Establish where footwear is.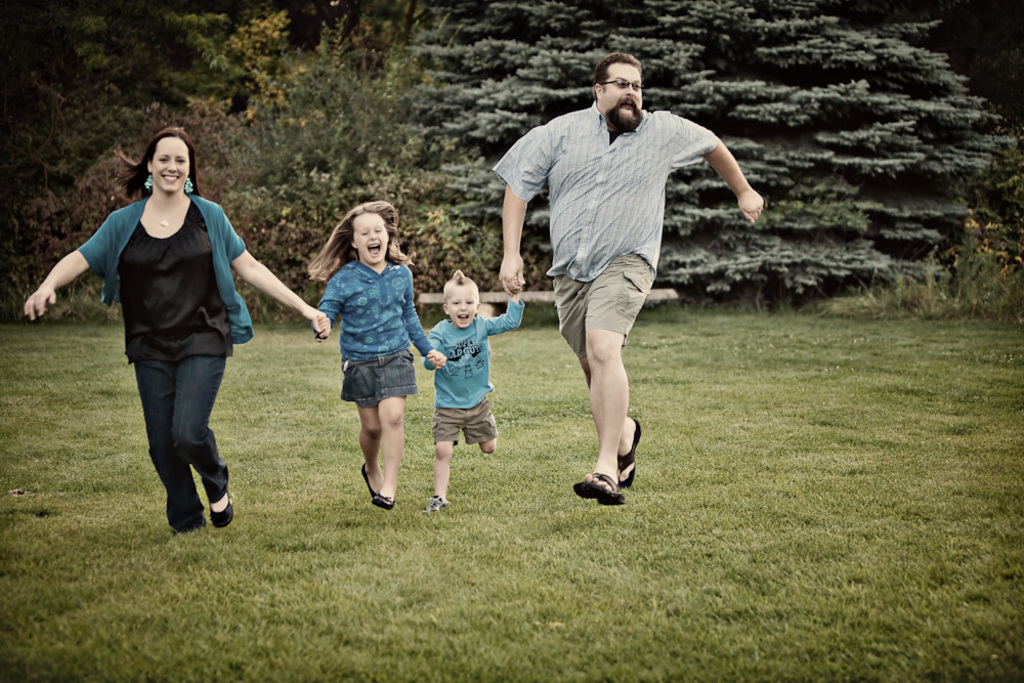
Established at x1=574, y1=445, x2=640, y2=510.
